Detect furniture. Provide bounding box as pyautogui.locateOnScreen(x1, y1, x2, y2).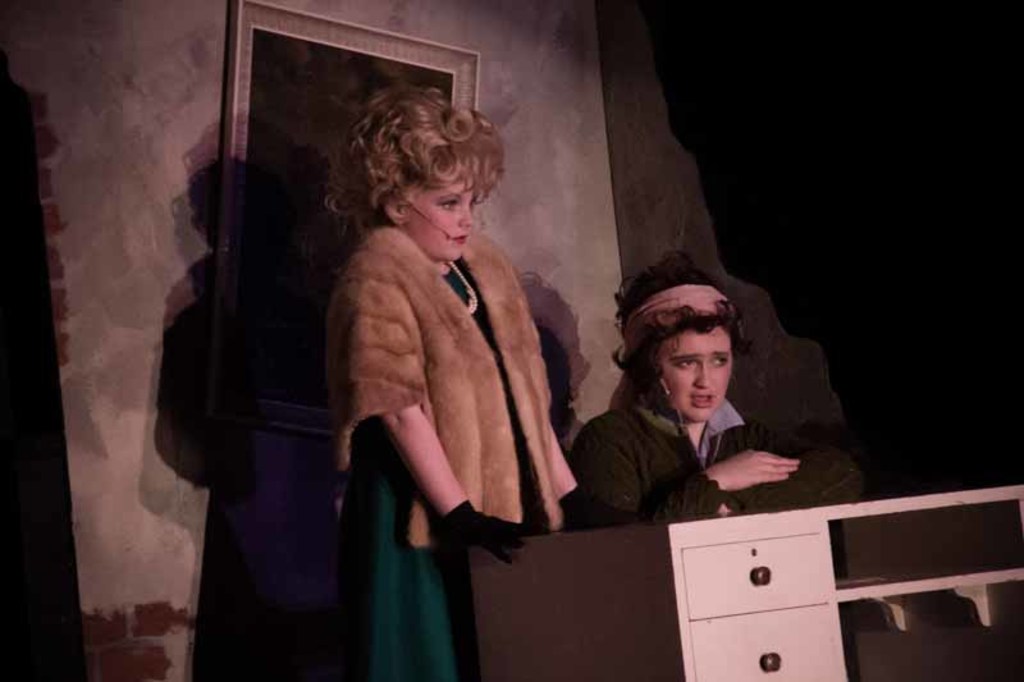
pyautogui.locateOnScreen(462, 484, 1023, 681).
